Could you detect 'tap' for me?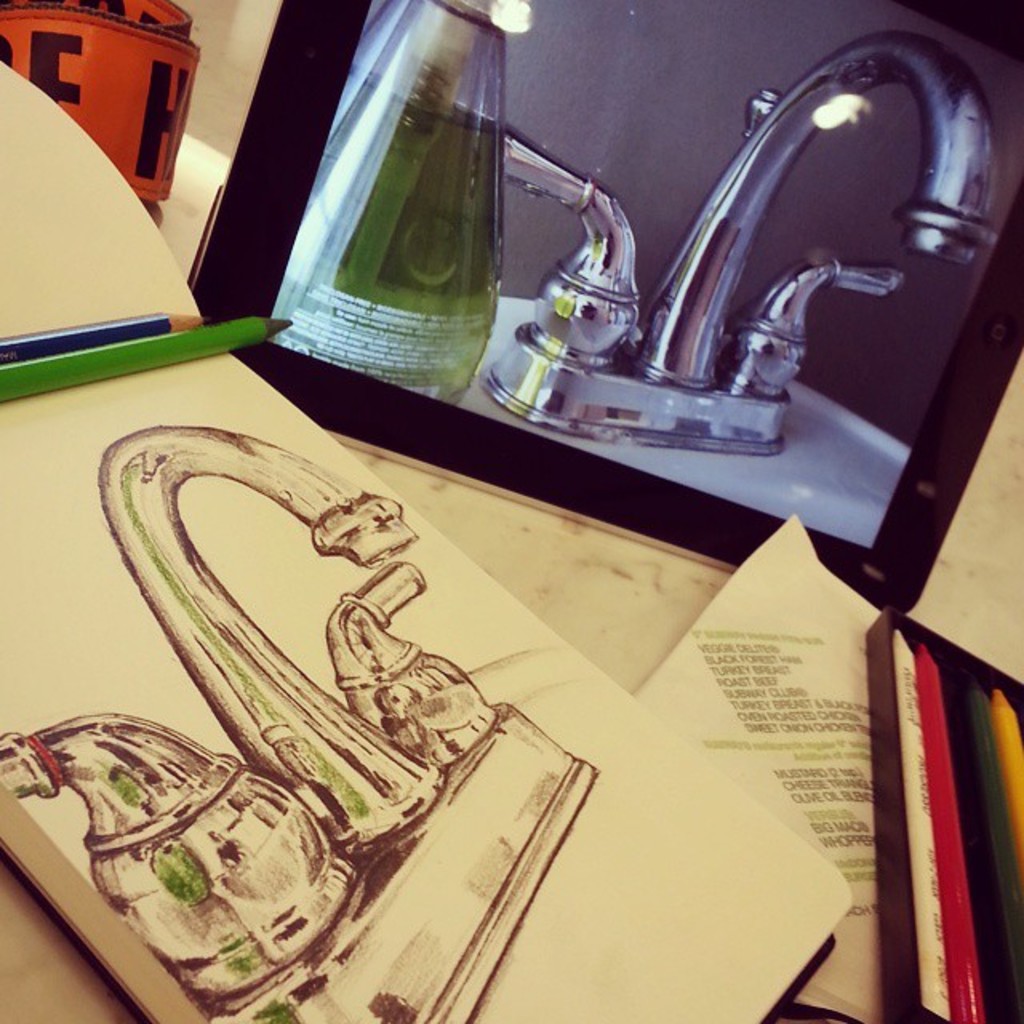
Detection result: pyautogui.locateOnScreen(0, 422, 602, 1022).
